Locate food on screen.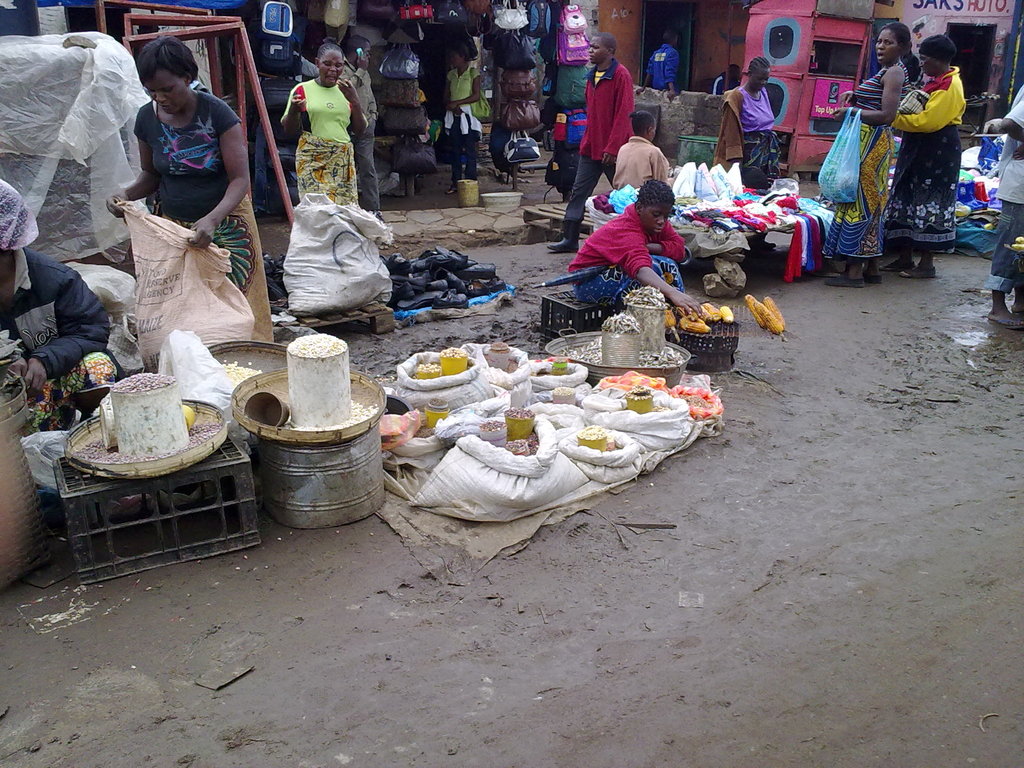
On screen at 412 346 472 378.
